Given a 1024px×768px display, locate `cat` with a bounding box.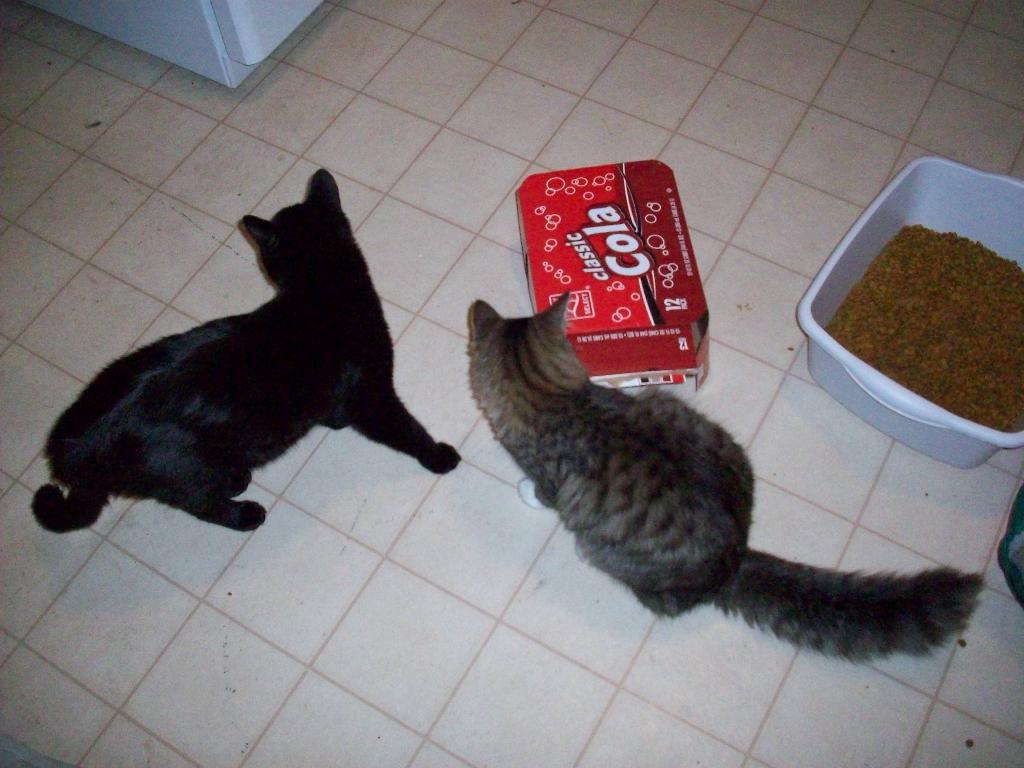
Located: [466,290,991,664].
